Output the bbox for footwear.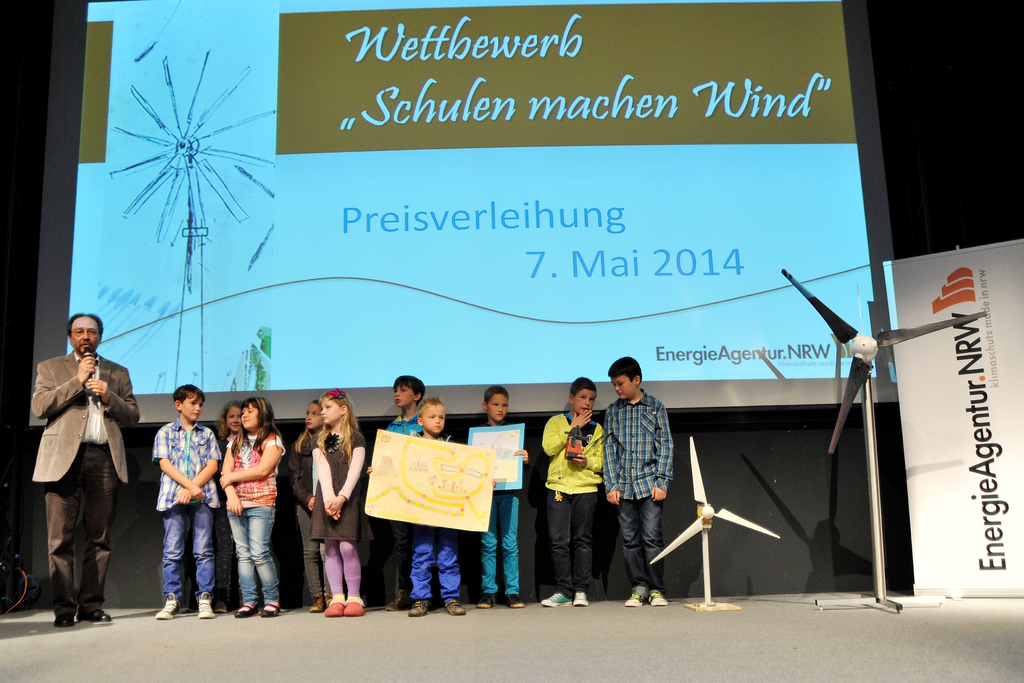
select_region(387, 595, 406, 610).
